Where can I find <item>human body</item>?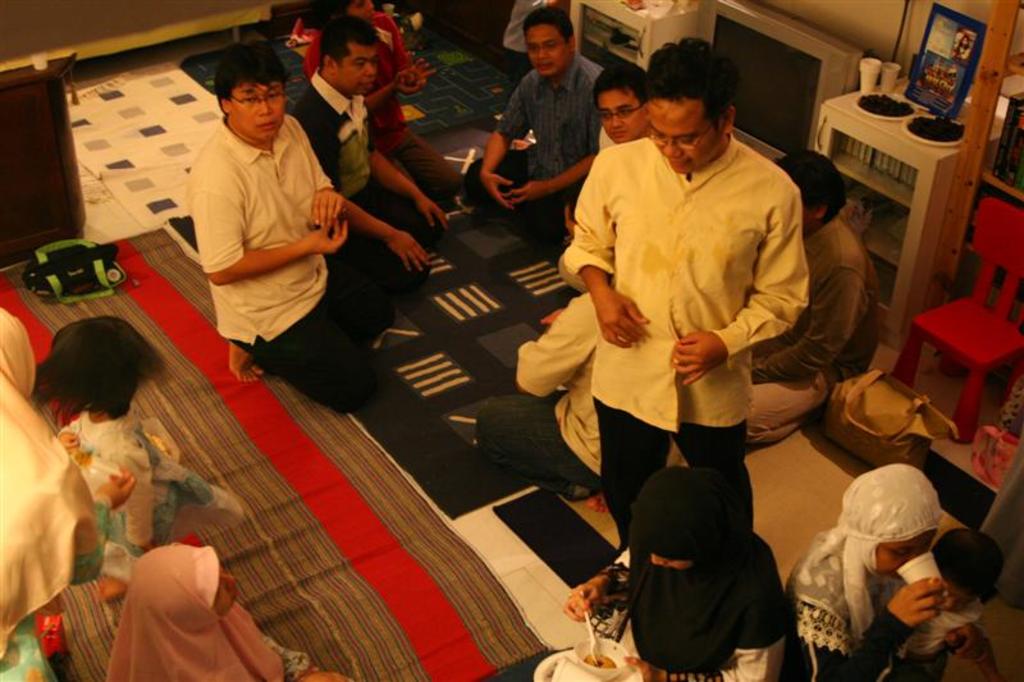
You can find it at rect(179, 35, 440, 416).
